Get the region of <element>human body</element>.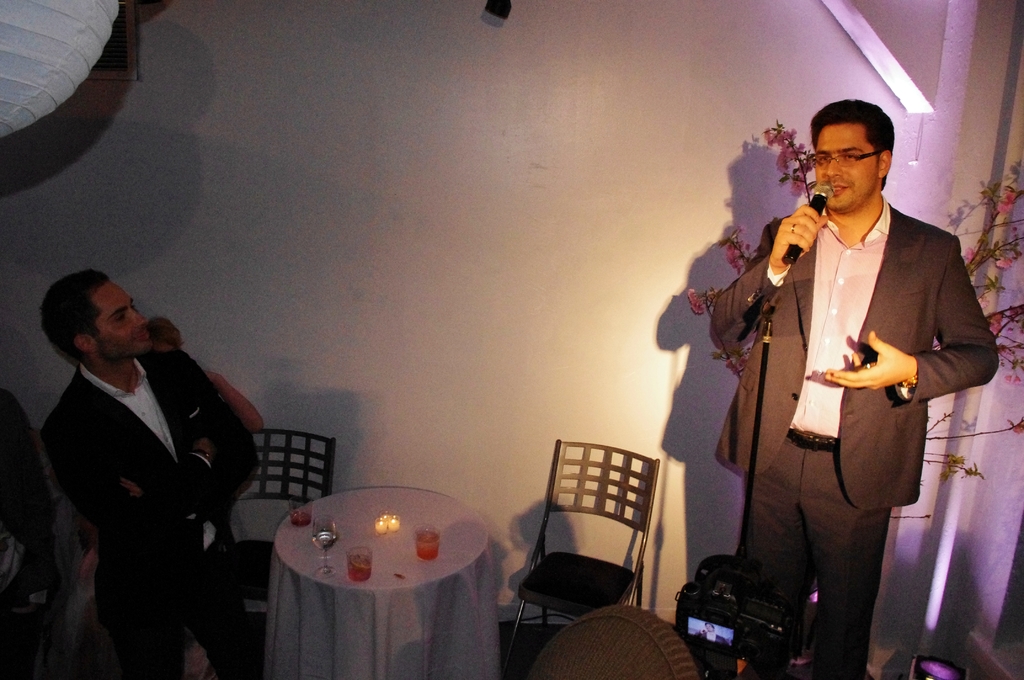
x1=708, y1=99, x2=1001, y2=679.
